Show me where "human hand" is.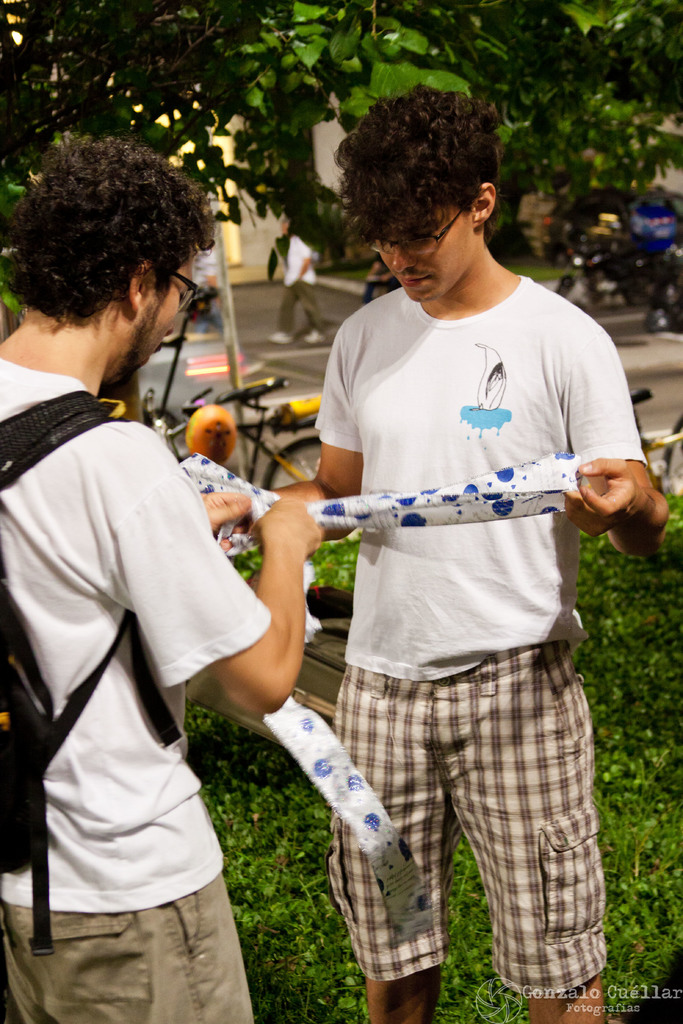
"human hand" is at 241 498 325 559.
